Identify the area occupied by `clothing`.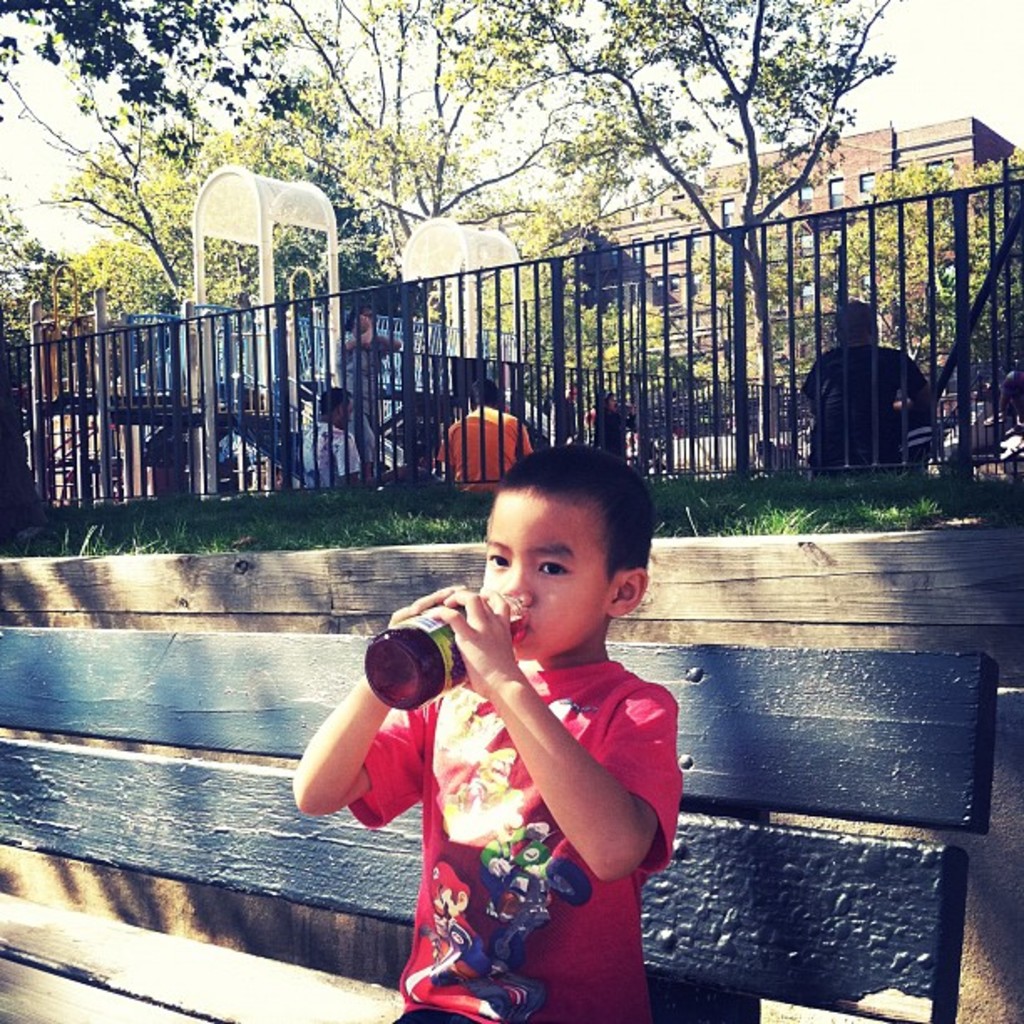
Area: 343,321,398,472.
